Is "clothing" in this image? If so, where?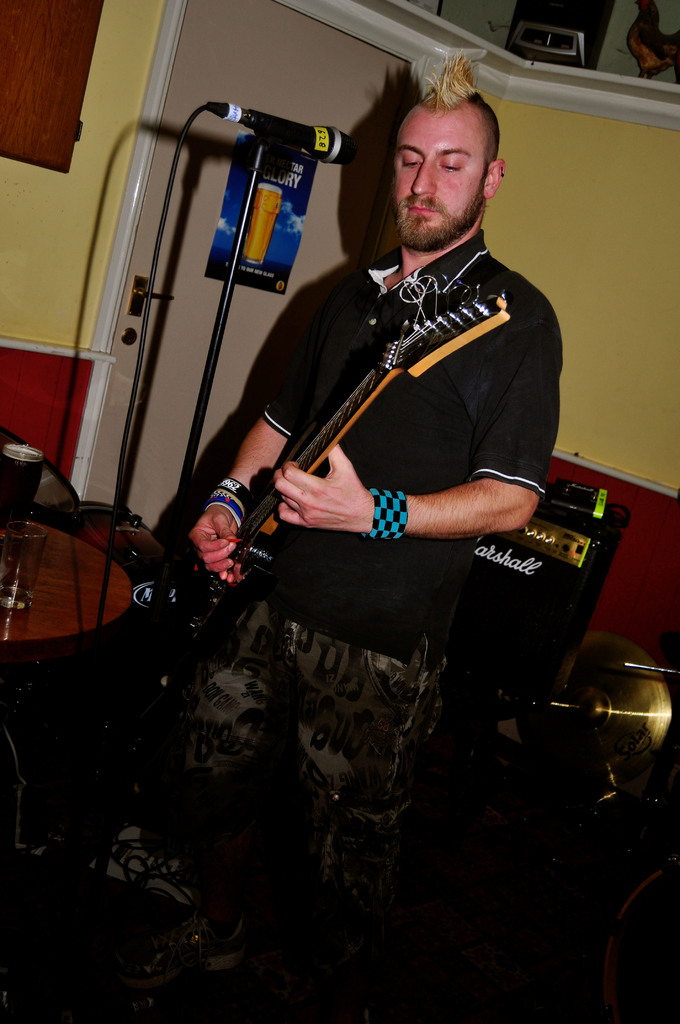
Yes, at detection(90, 223, 568, 1023).
